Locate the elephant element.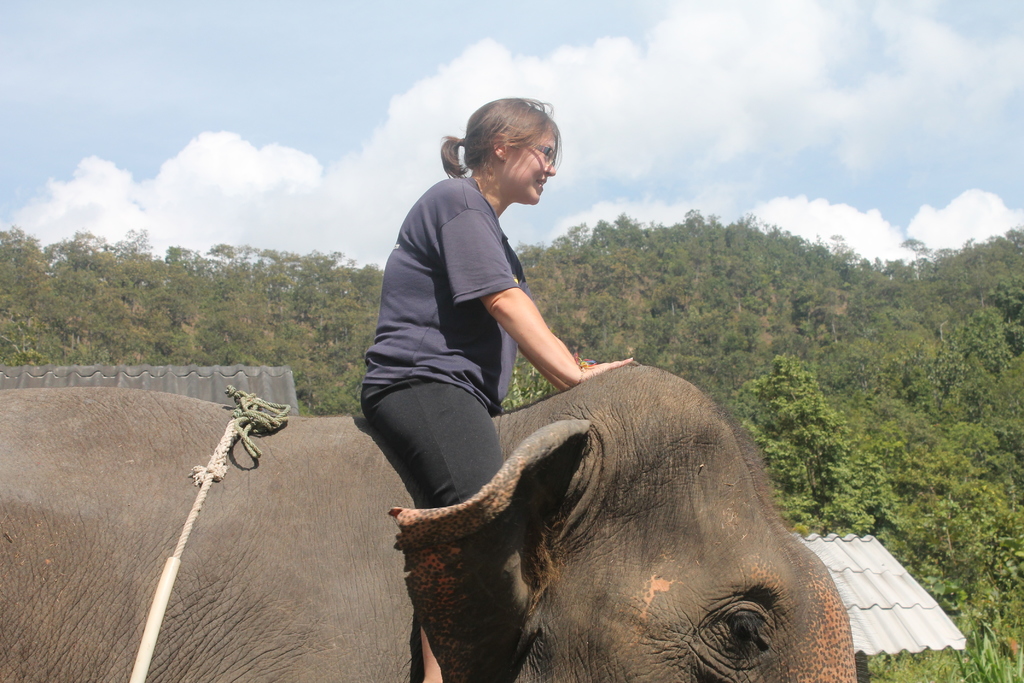
Element bbox: 0/360/849/682.
